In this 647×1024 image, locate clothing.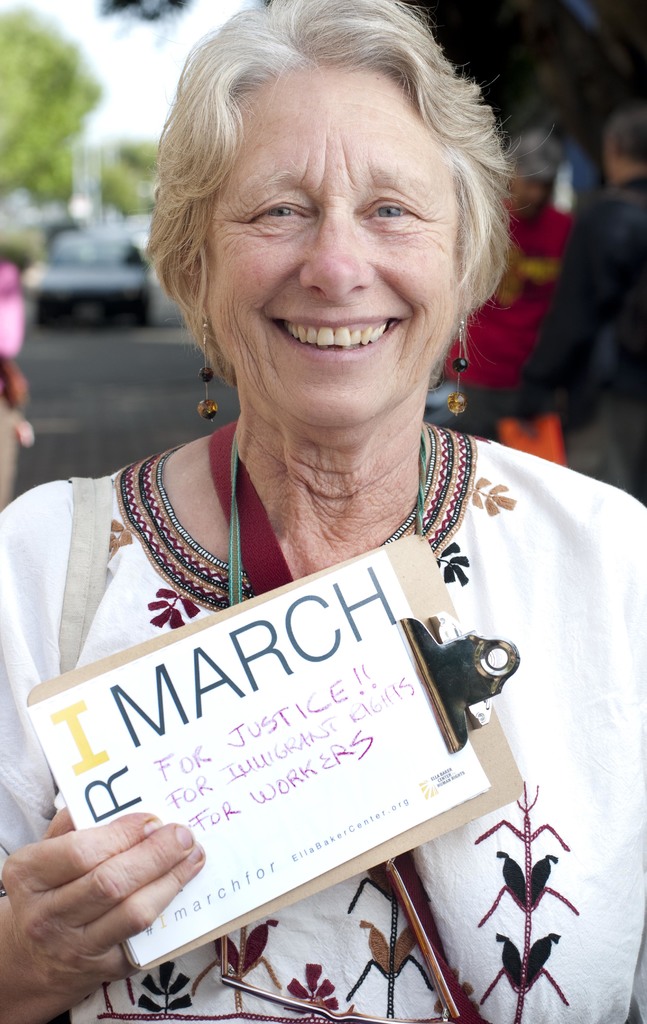
Bounding box: box=[516, 164, 646, 493].
